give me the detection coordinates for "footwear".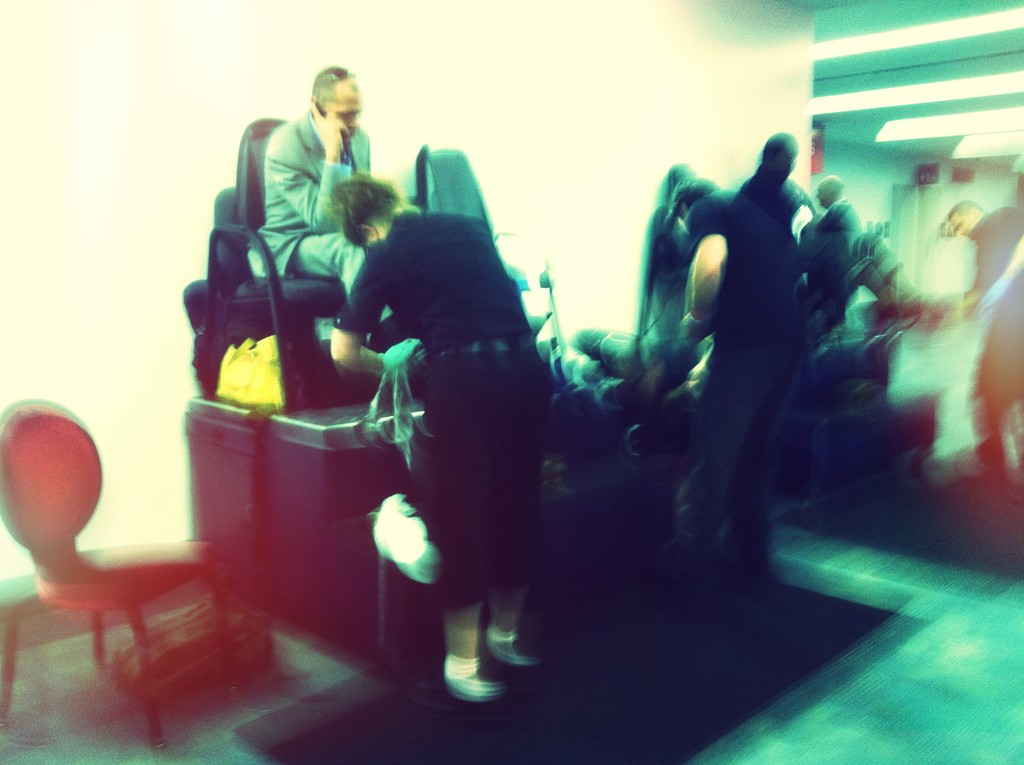
{"x1": 430, "y1": 606, "x2": 522, "y2": 720}.
